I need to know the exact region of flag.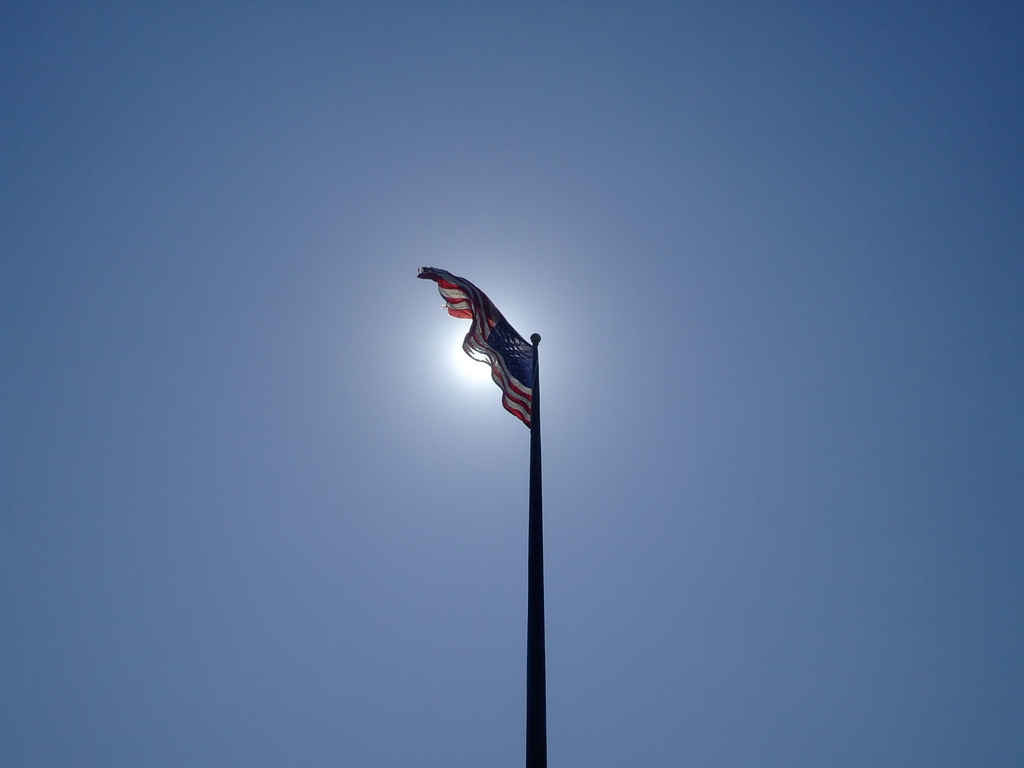
Region: 434,277,538,427.
